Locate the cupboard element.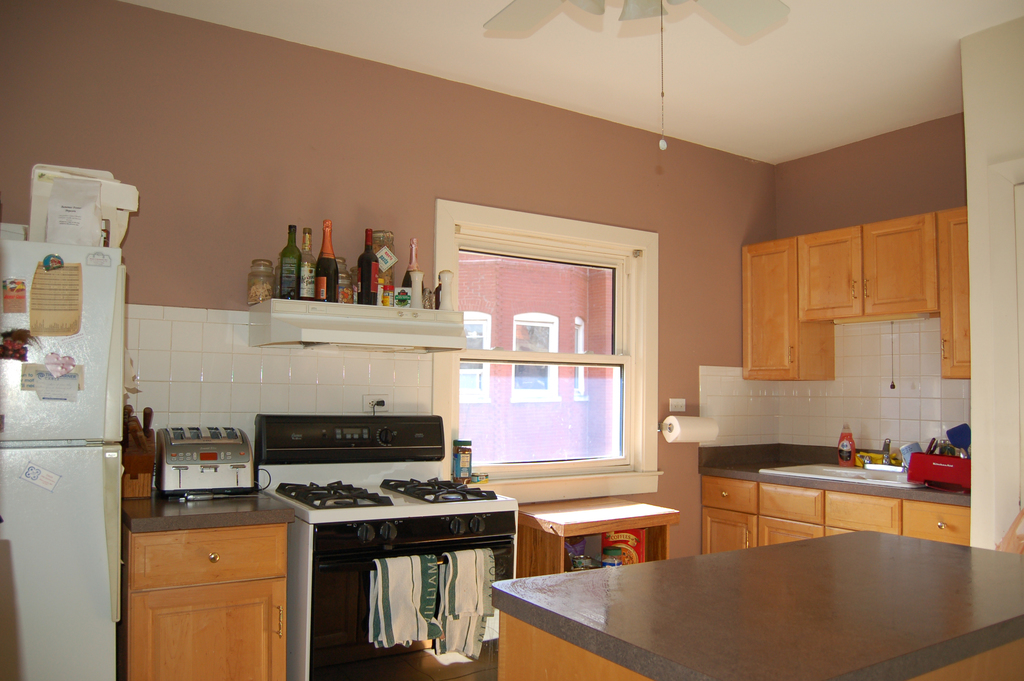
Element bbox: <region>690, 459, 984, 553</region>.
